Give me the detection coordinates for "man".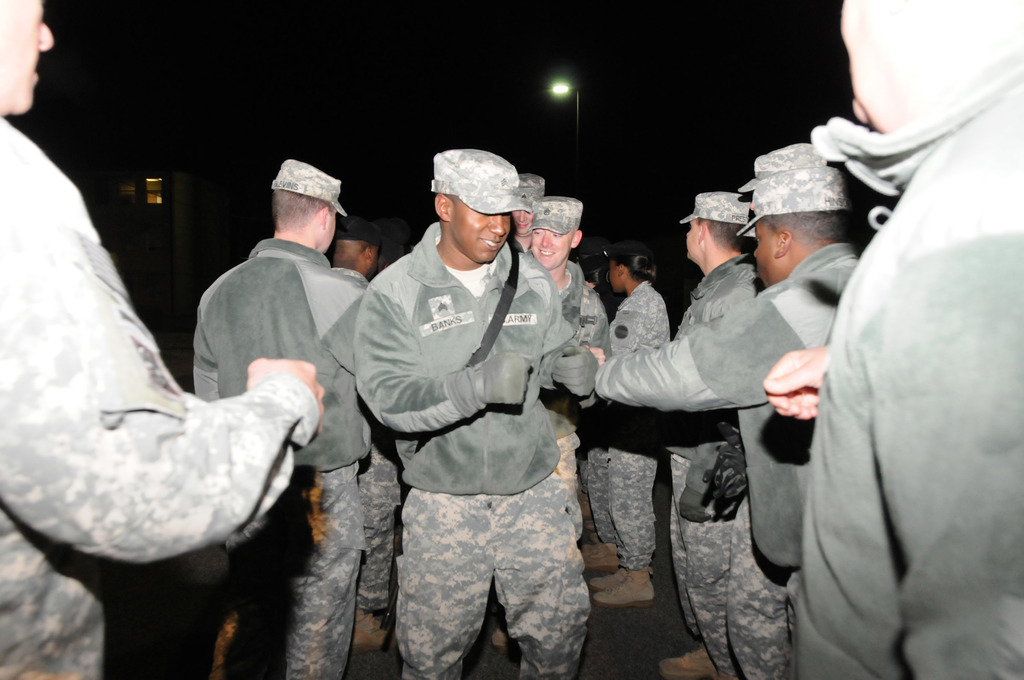
{"x1": 191, "y1": 156, "x2": 367, "y2": 679}.
